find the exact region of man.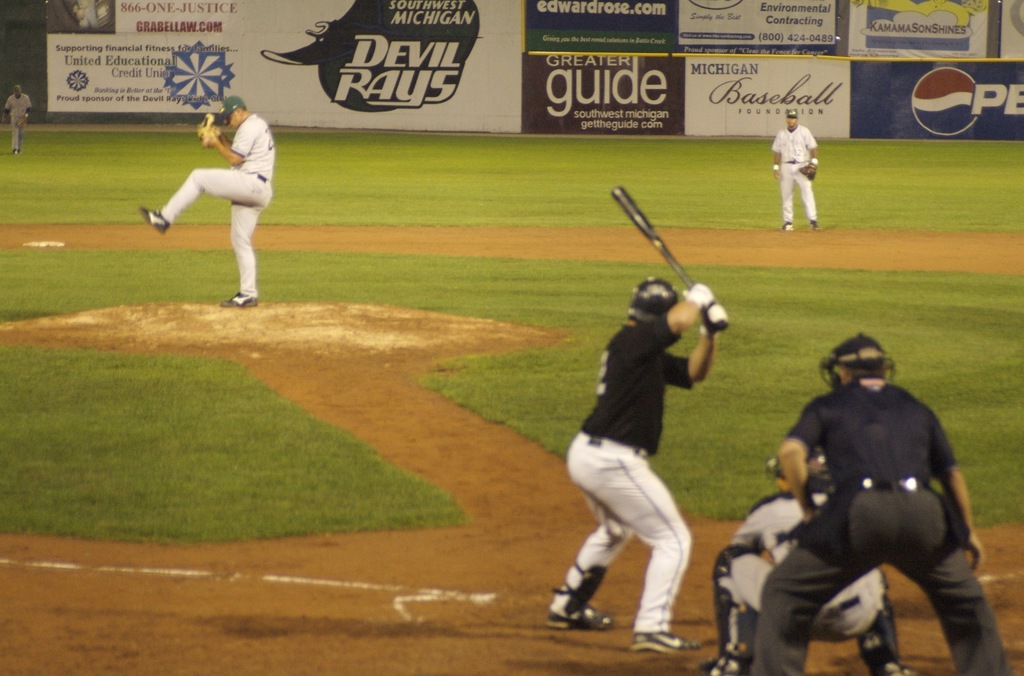
Exact region: BBox(544, 276, 726, 653).
